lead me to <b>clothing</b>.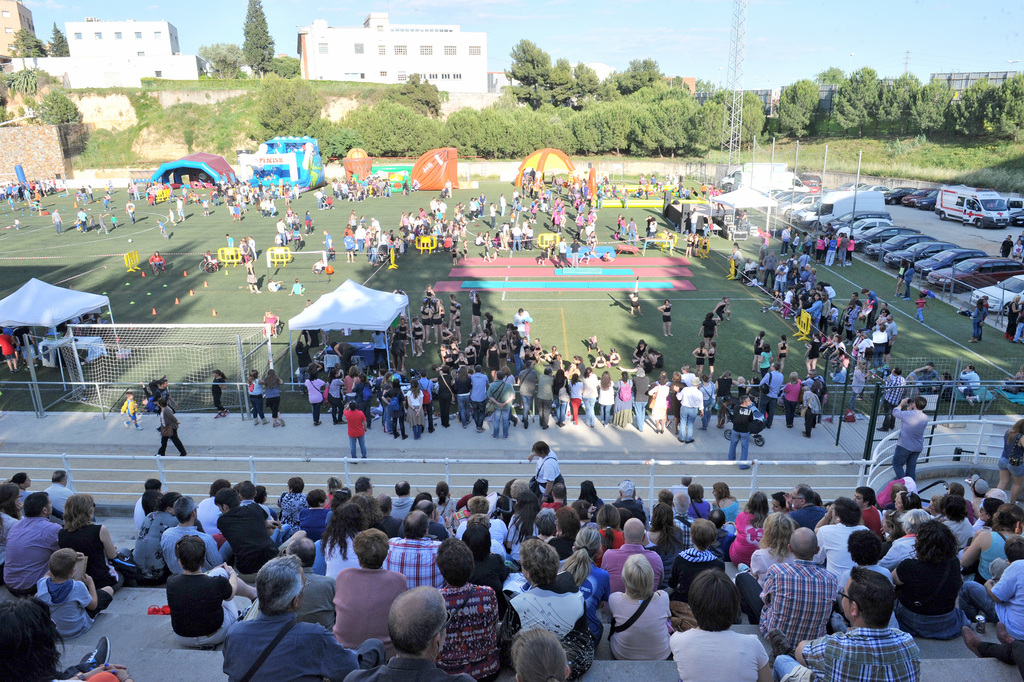
Lead to detection(455, 513, 508, 553).
